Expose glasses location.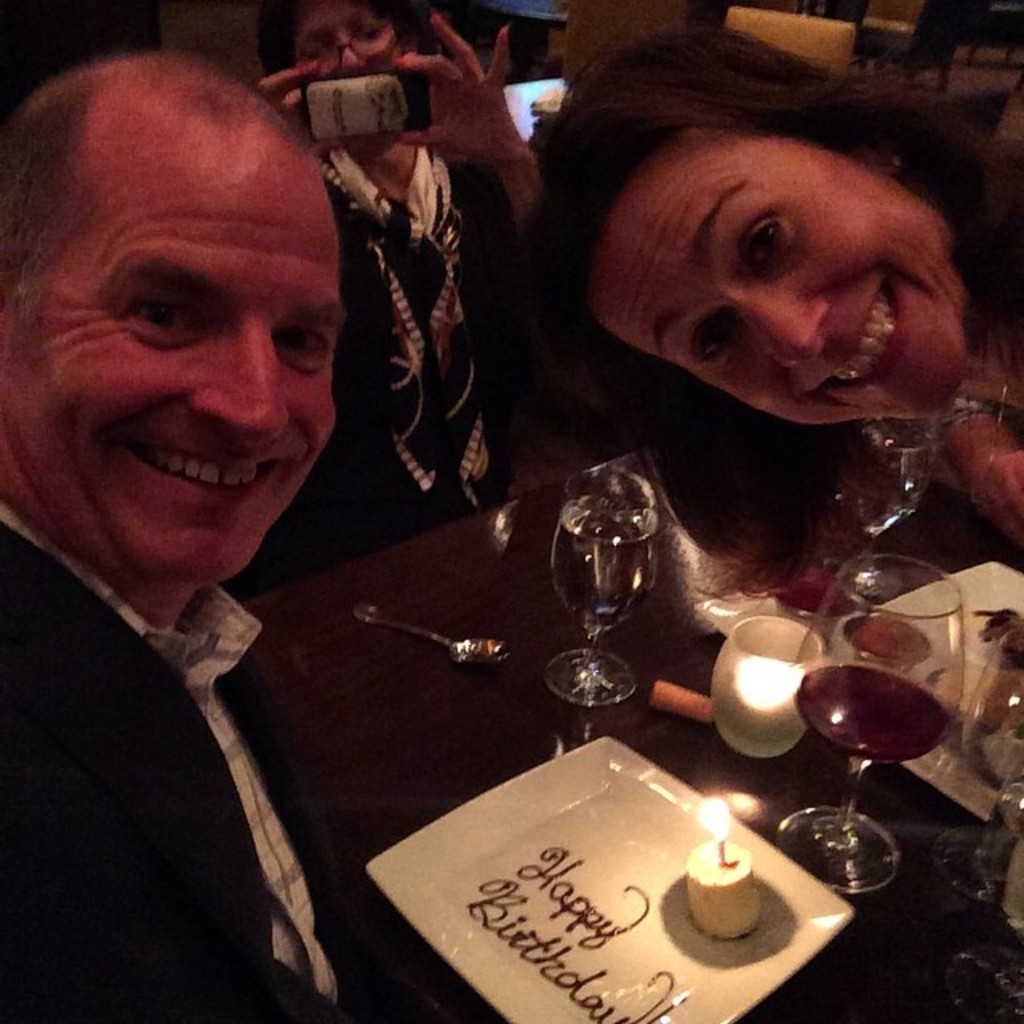
Exposed at select_region(278, 26, 397, 82).
